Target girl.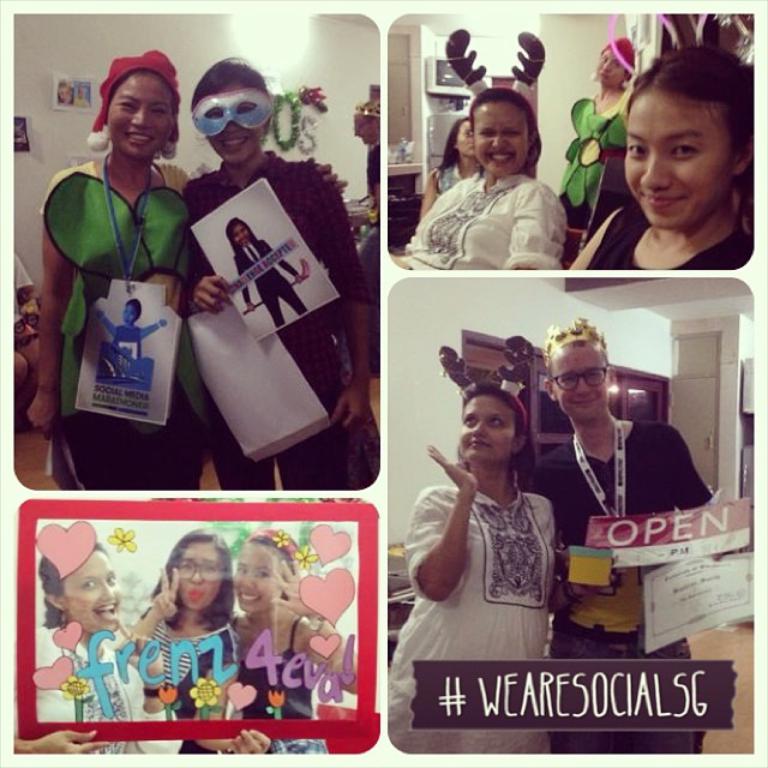
Target region: [205,534,383,766].
